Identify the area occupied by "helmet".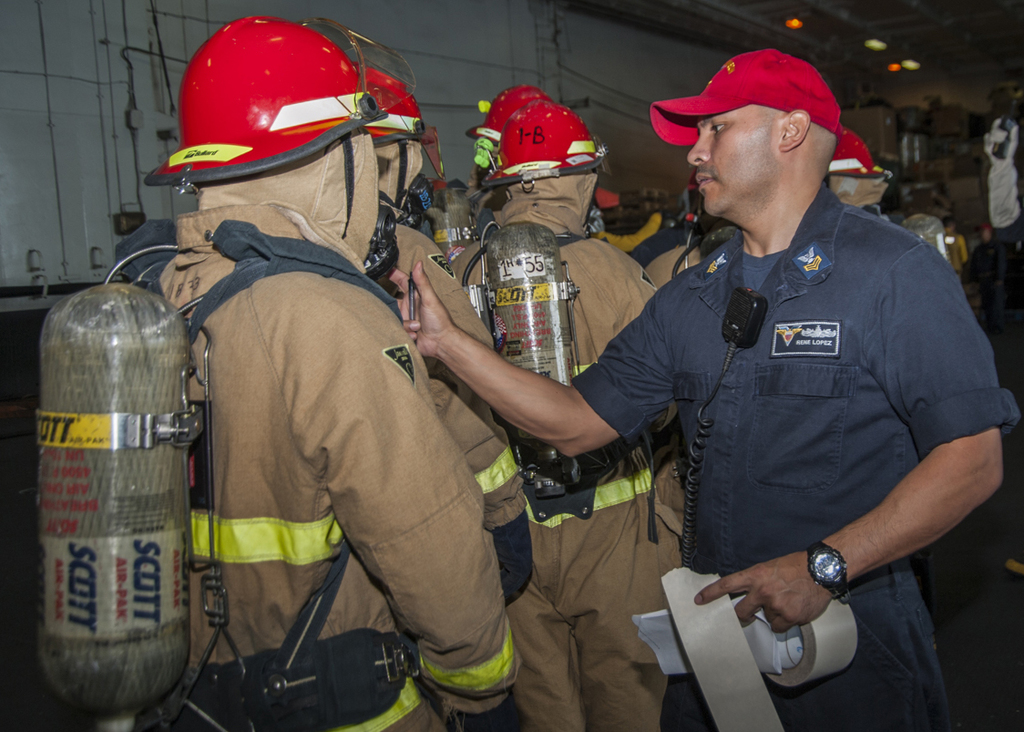
Area: pyautogui.locateOnScreen(476, 99, 611, 218).
